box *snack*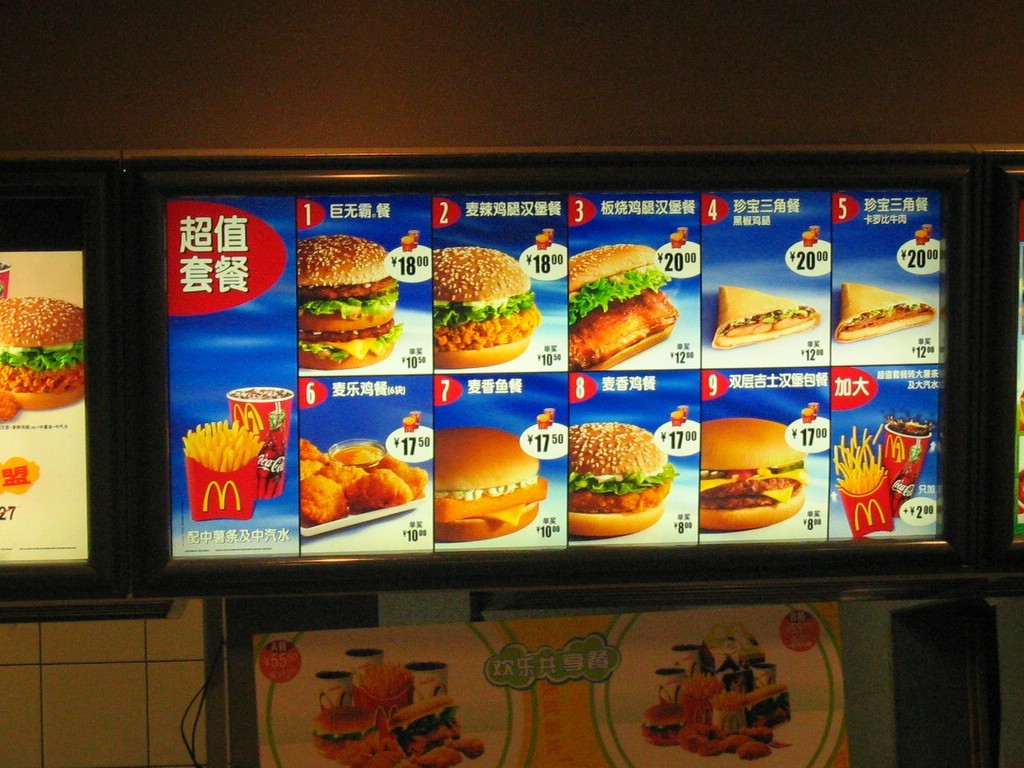
region(294, 235, 403, 371)
